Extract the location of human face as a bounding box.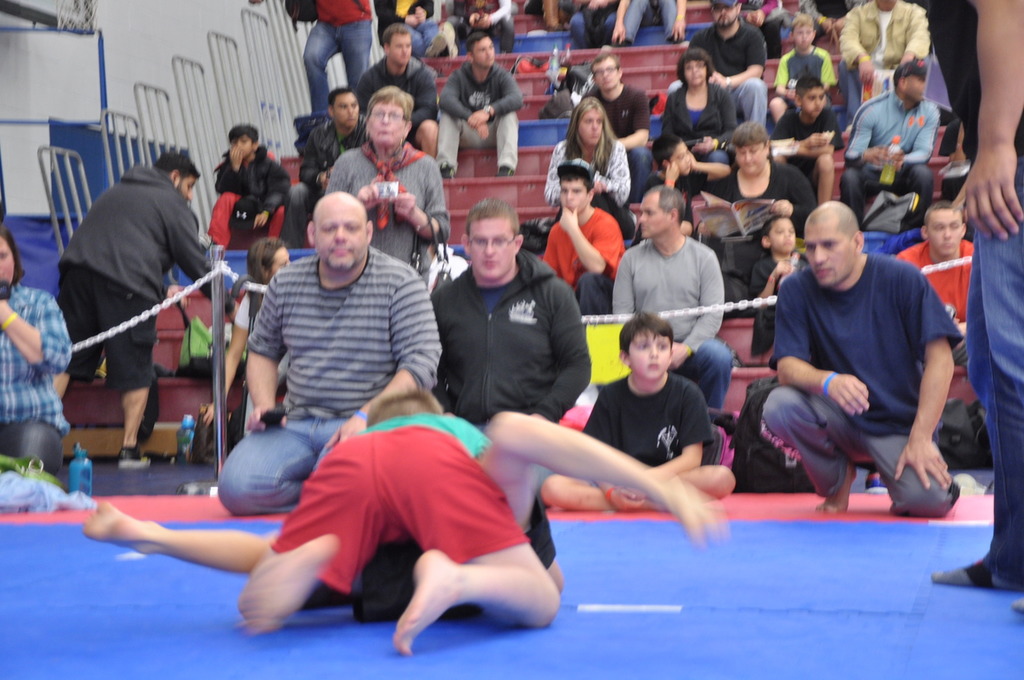
[left=927, top=212, right=959, bottom=256].
